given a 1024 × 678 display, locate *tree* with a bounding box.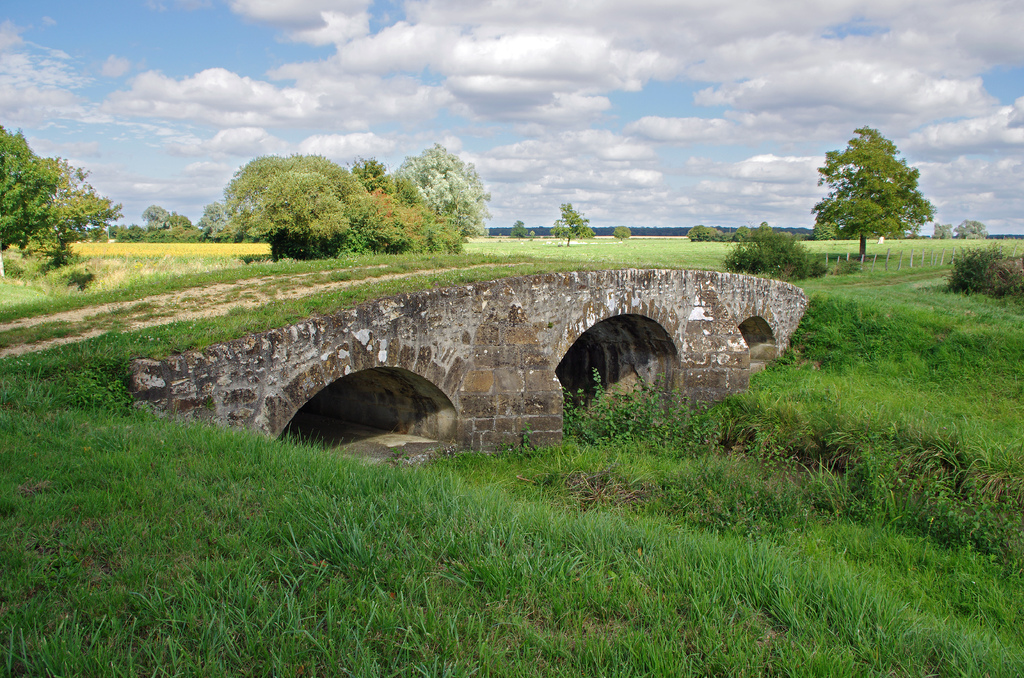
Located: bbox(613, 226, 634, 236).
